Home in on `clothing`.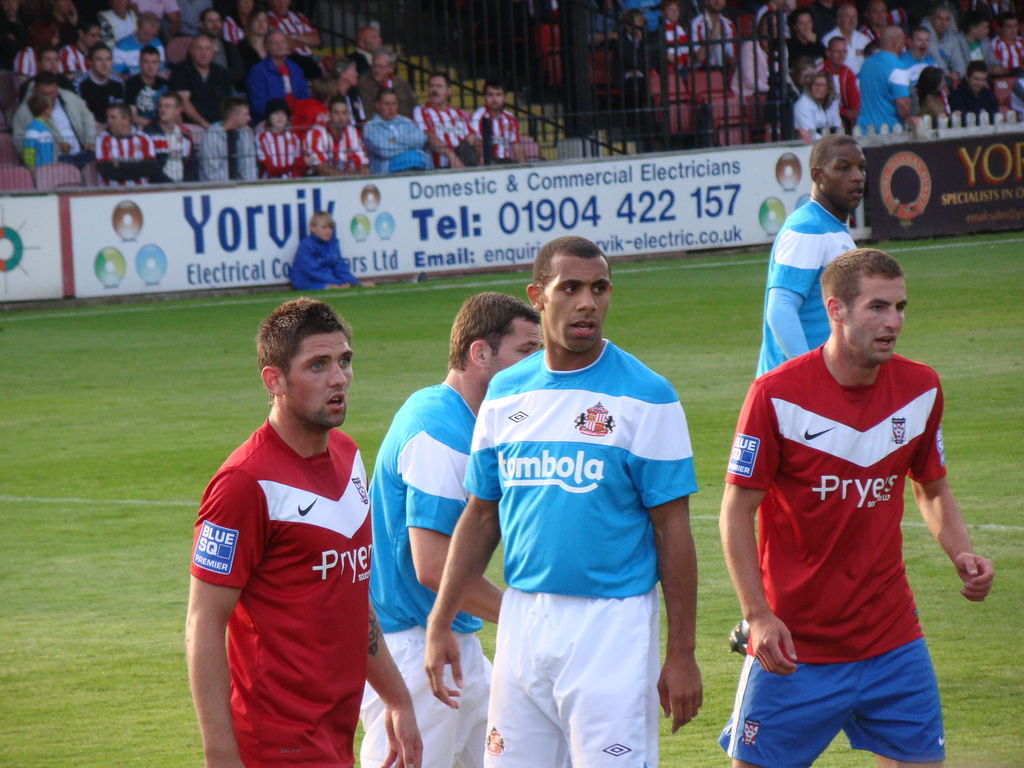
Homed in at bbox(107, 33, 169, 86).
